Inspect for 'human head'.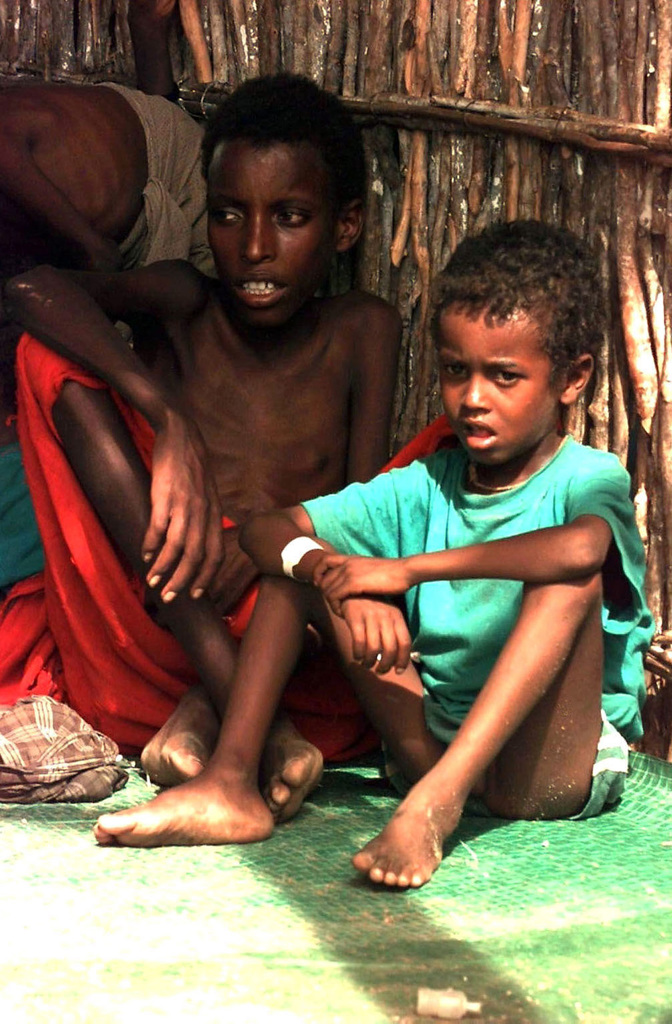
Inspection: [x1=428, y1=219, x2=605, y2=464].
